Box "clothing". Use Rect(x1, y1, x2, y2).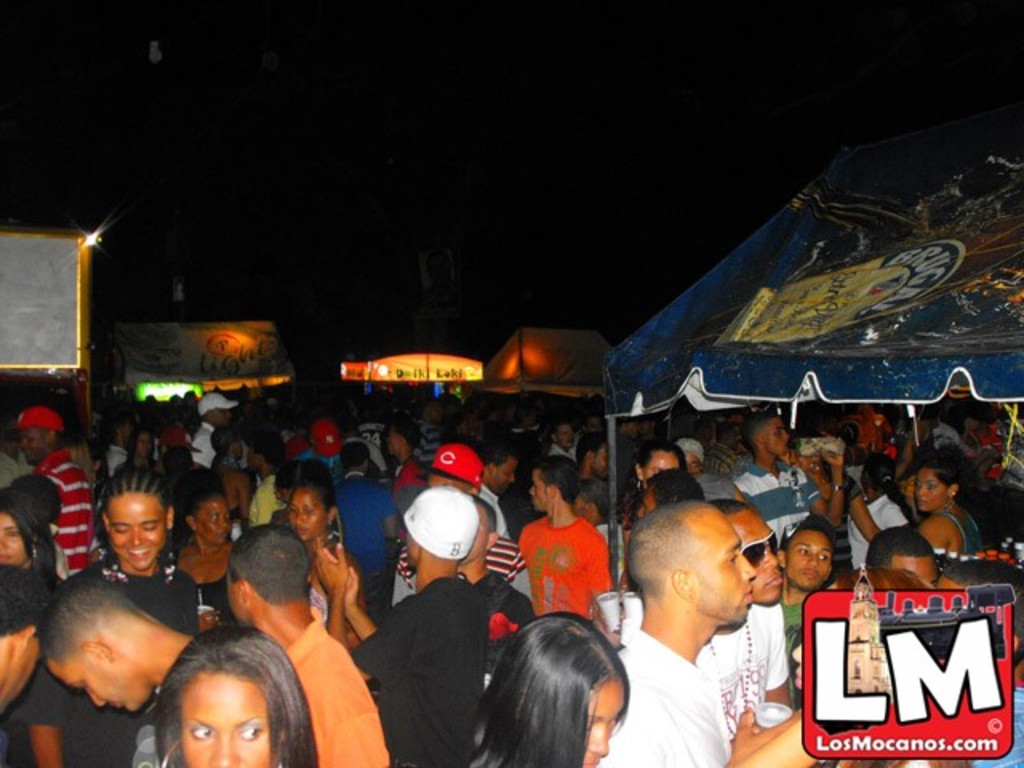
Rect(525, 518, 606, 630).
